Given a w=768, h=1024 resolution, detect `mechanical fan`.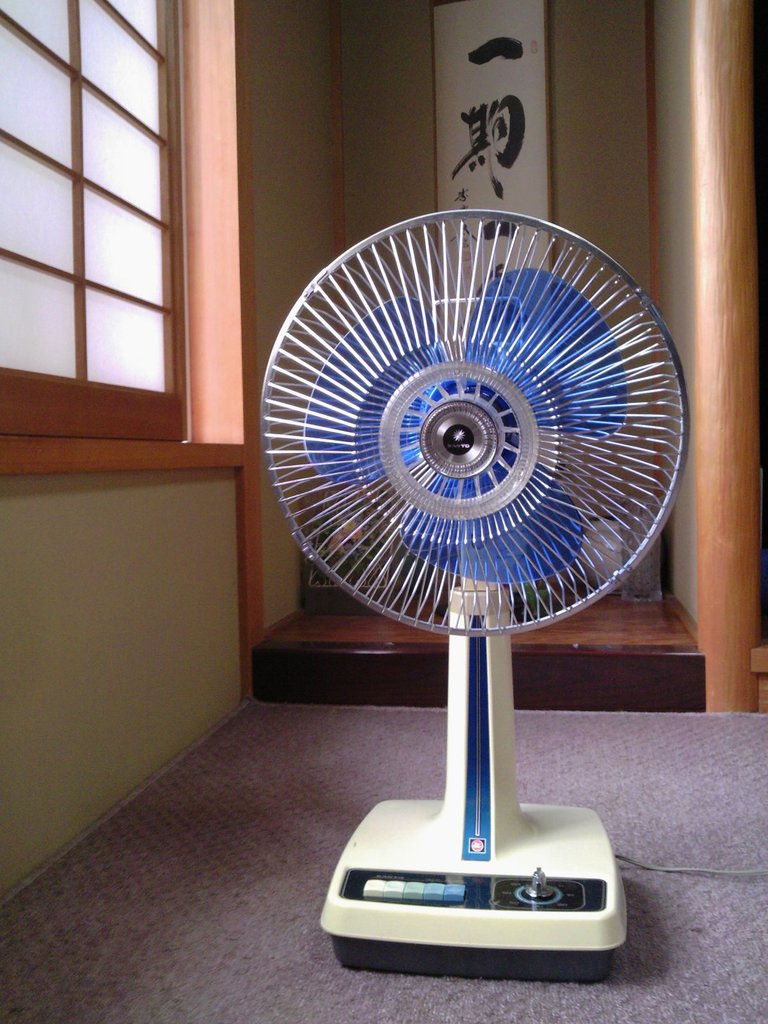
(252,204,687,979).
